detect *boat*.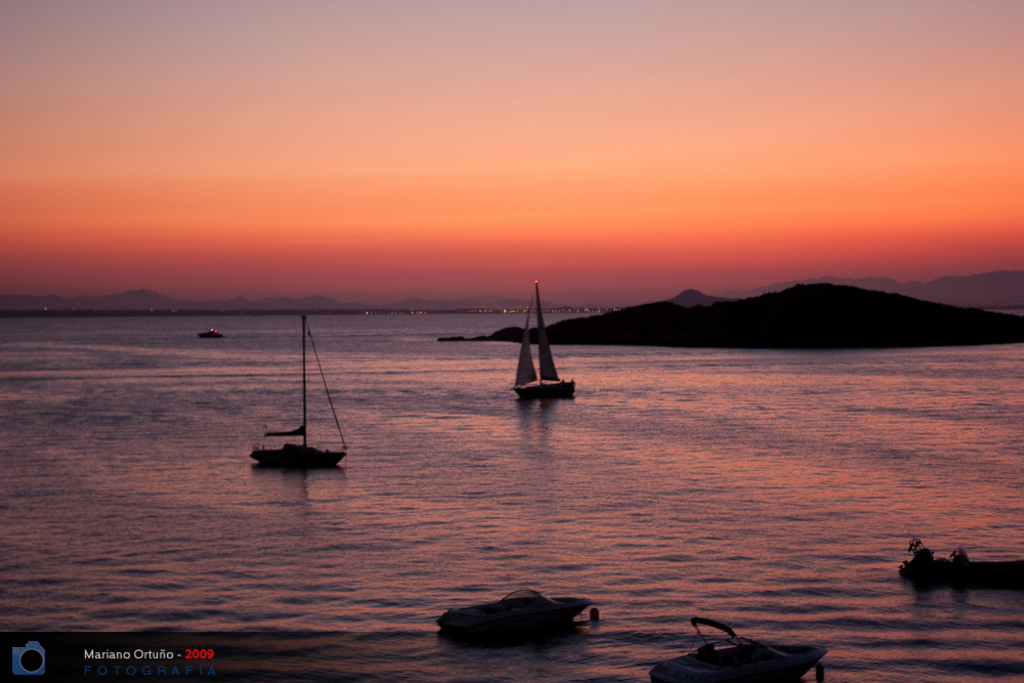
Detected at {"left": 248, "top": 313, "right": 351, "bottom": 467}.
